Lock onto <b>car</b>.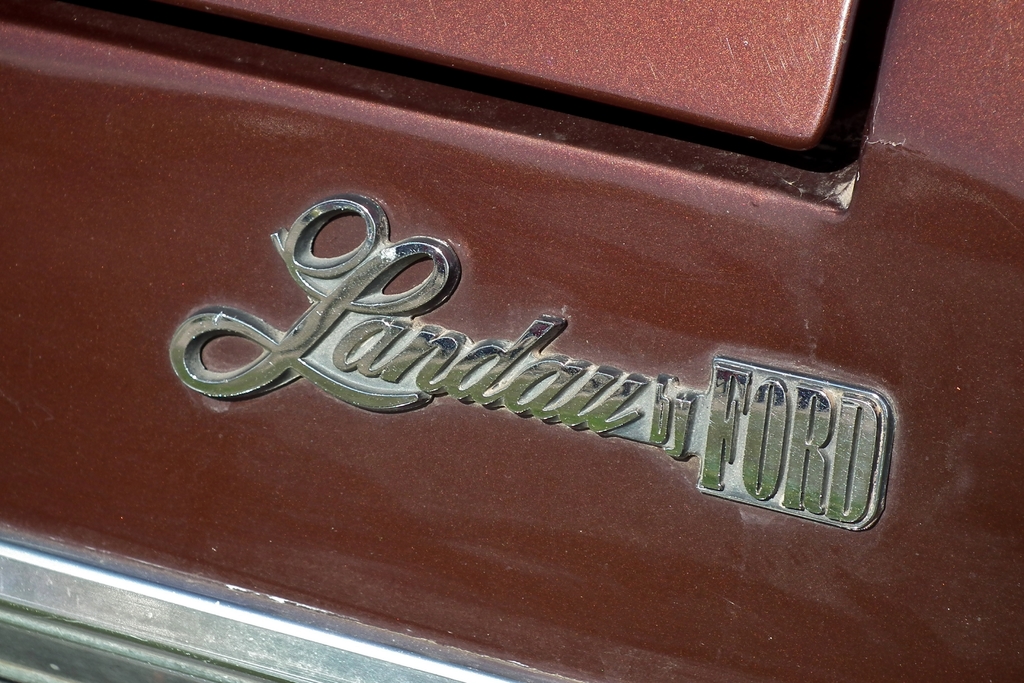
Locked: rect(0, 0, 1023, 682).
